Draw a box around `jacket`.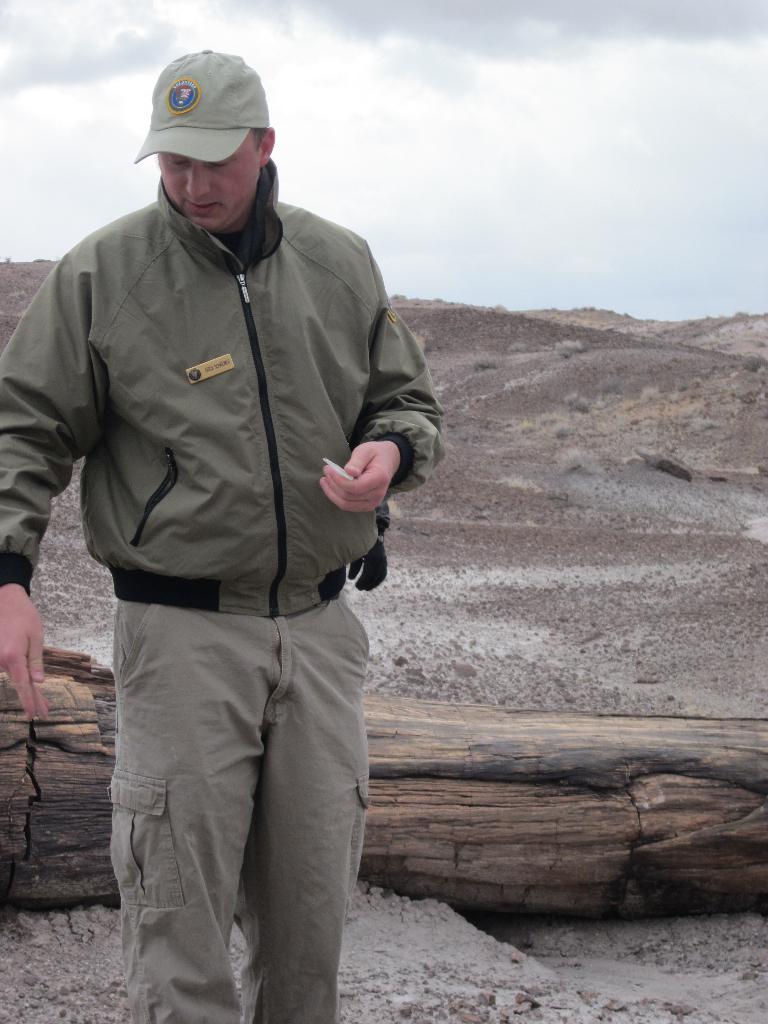
<bbox>2, 97, 439, 653</bbox>.
